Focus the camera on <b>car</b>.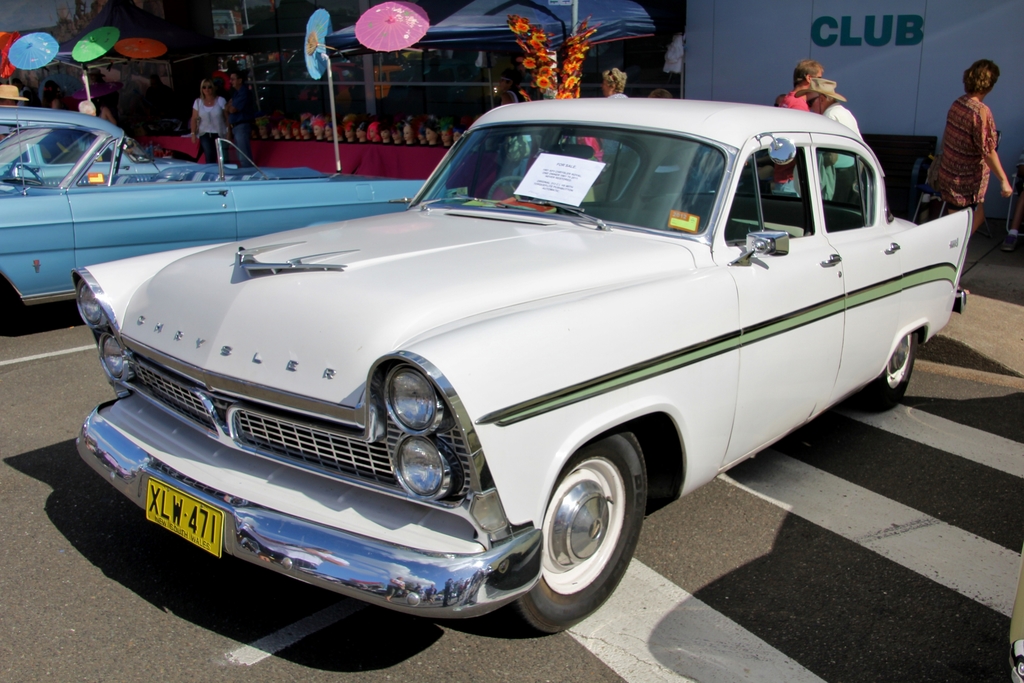
Focus region: {"left": 76, "top": 94, "right": 974, "bottom": 632}.
